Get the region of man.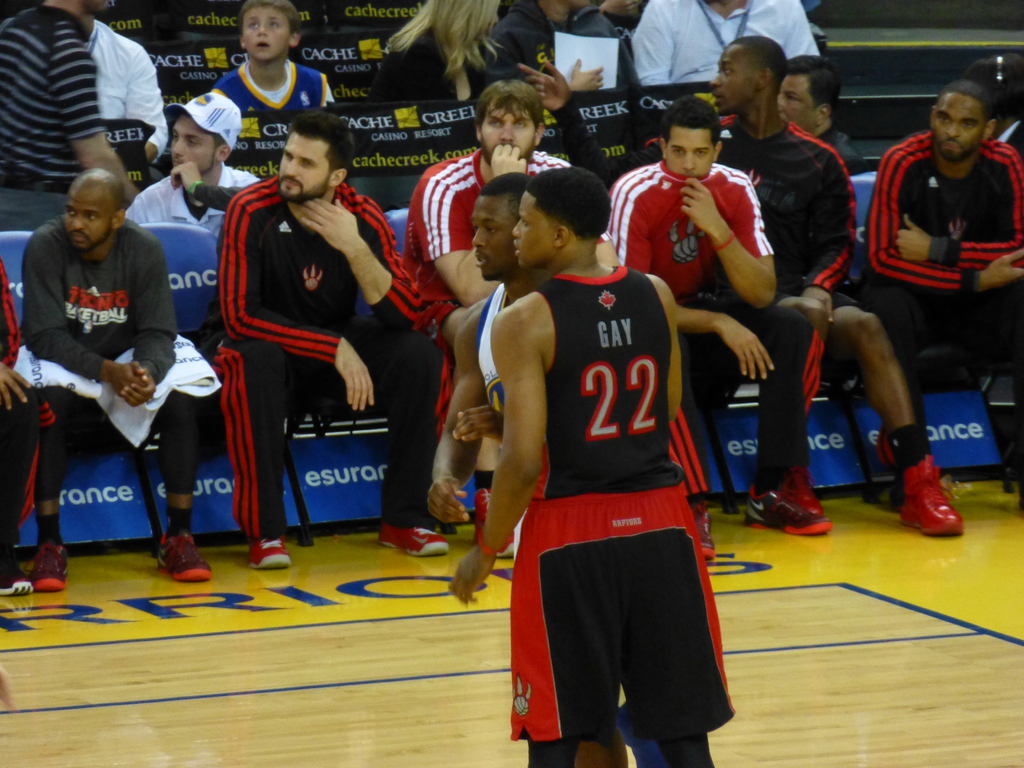
396,86,630,564.
